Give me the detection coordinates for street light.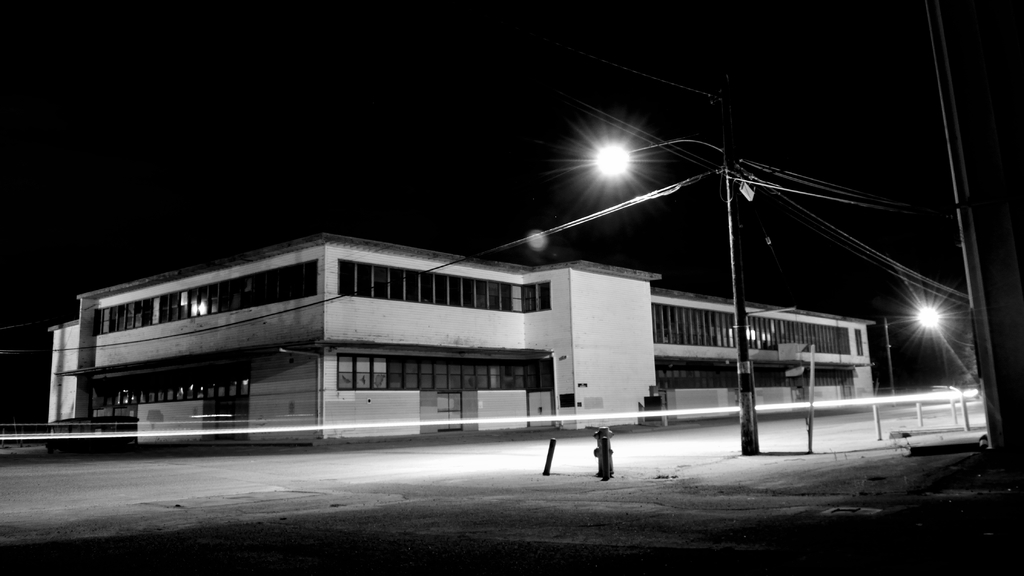
[x1=577, y1=140, x2=767, y2=456].
